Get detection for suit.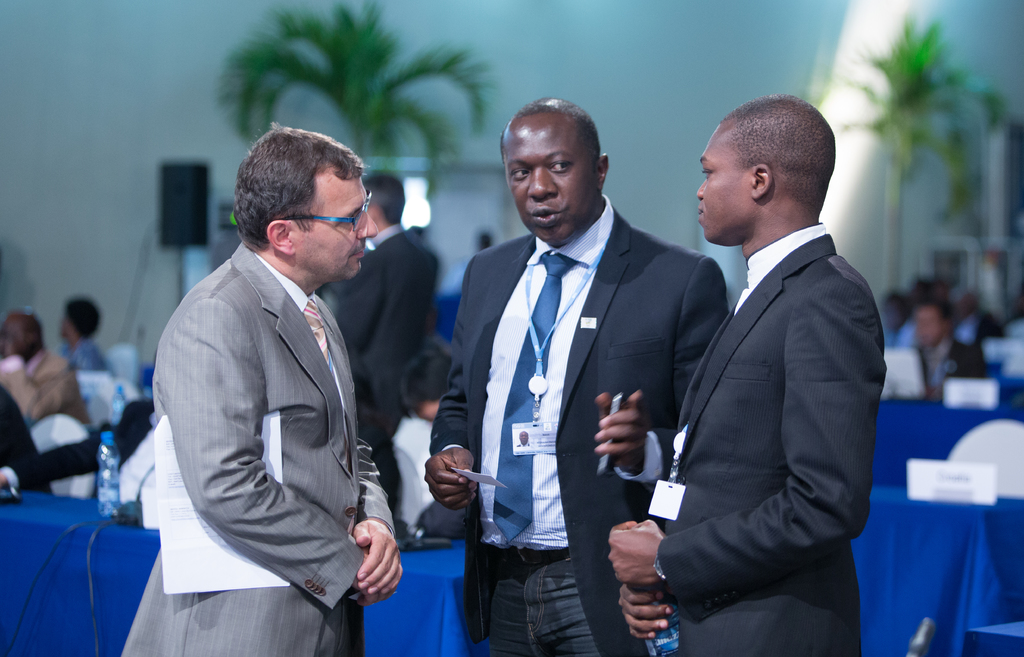
Detection: 120, 237, 399, 656.
